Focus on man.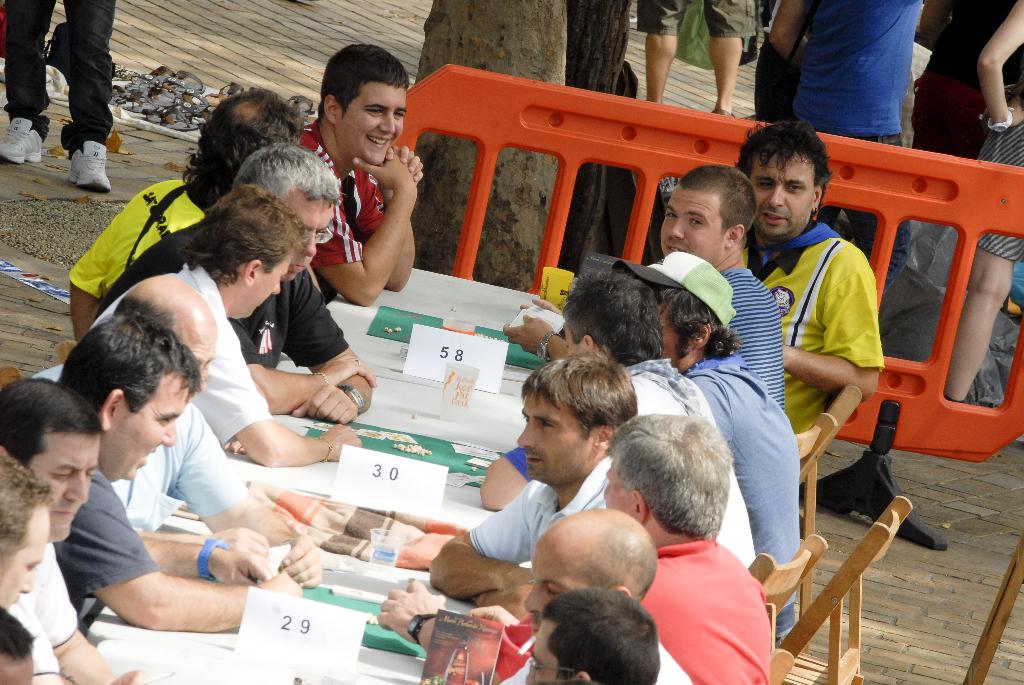
Focused at pyautogui.locateOnScreen(0, 0, 116, 193).
